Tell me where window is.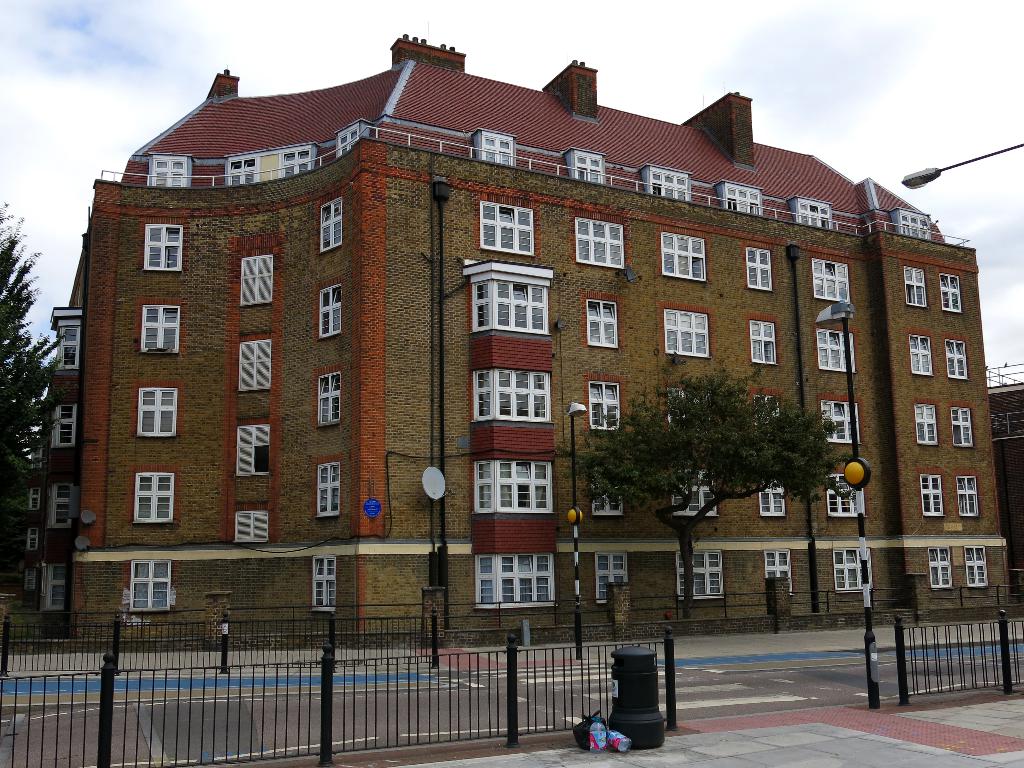
window is at box(831, 554, 867, 589).
